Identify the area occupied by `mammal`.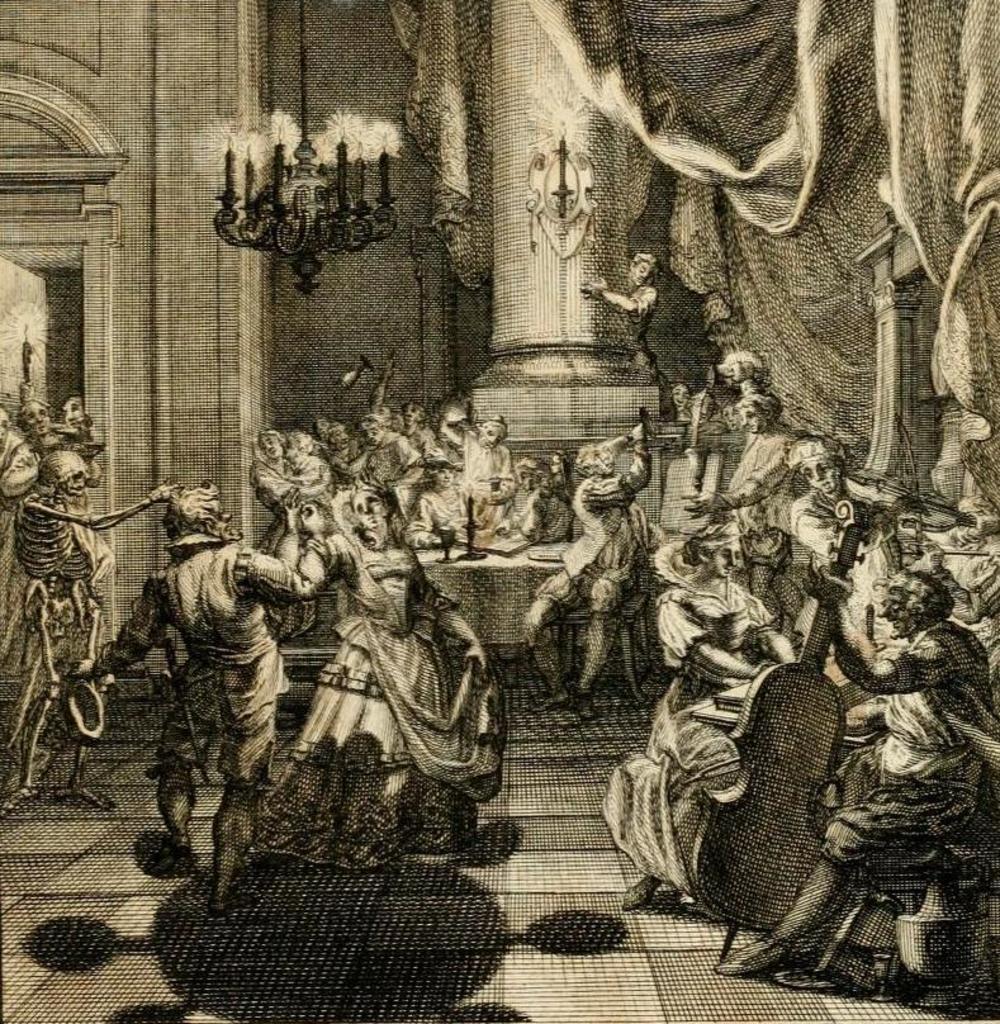
Area: 468, 455, 537, 551.
